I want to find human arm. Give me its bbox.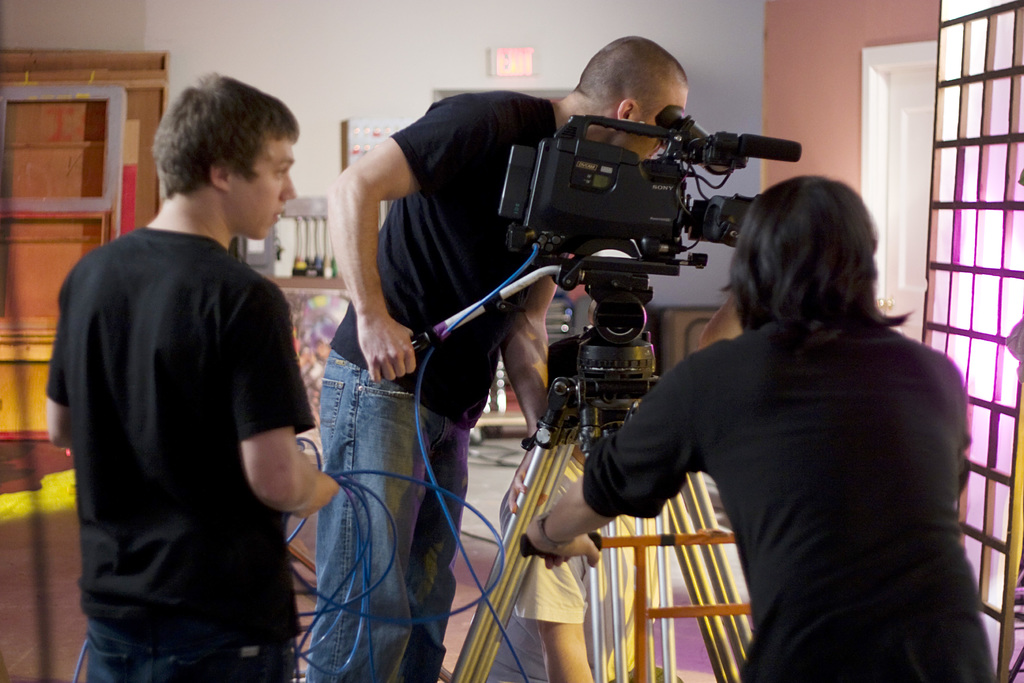
(45,311,70,450).
